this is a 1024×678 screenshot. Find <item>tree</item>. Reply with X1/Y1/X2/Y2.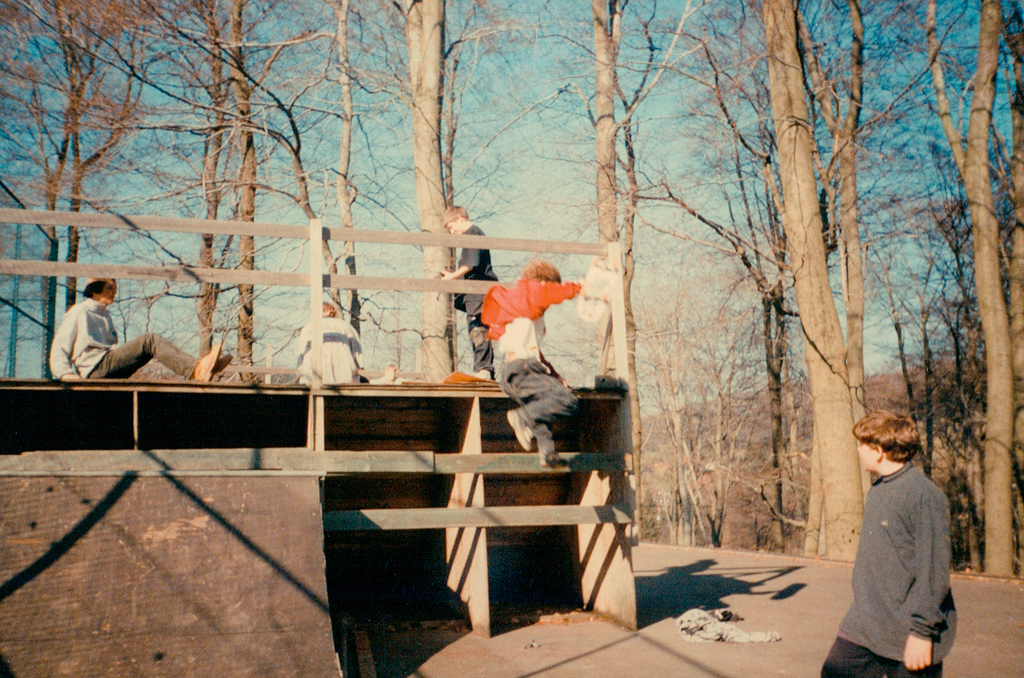
67/0/401/397.
